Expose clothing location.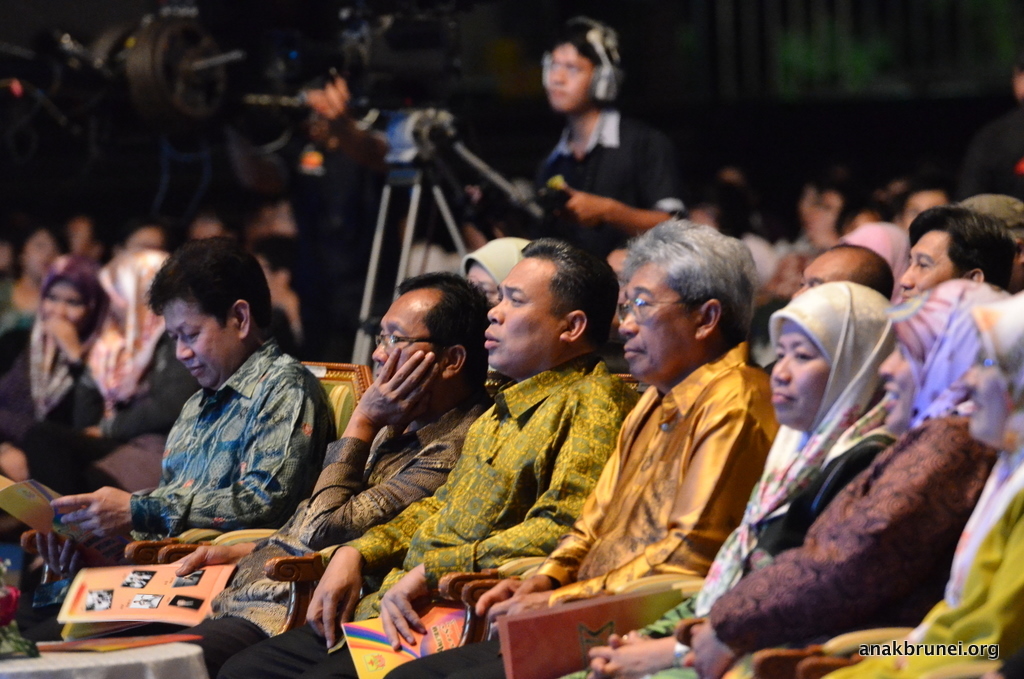
Exposed at bbox=[17, 246, 200, 496].
